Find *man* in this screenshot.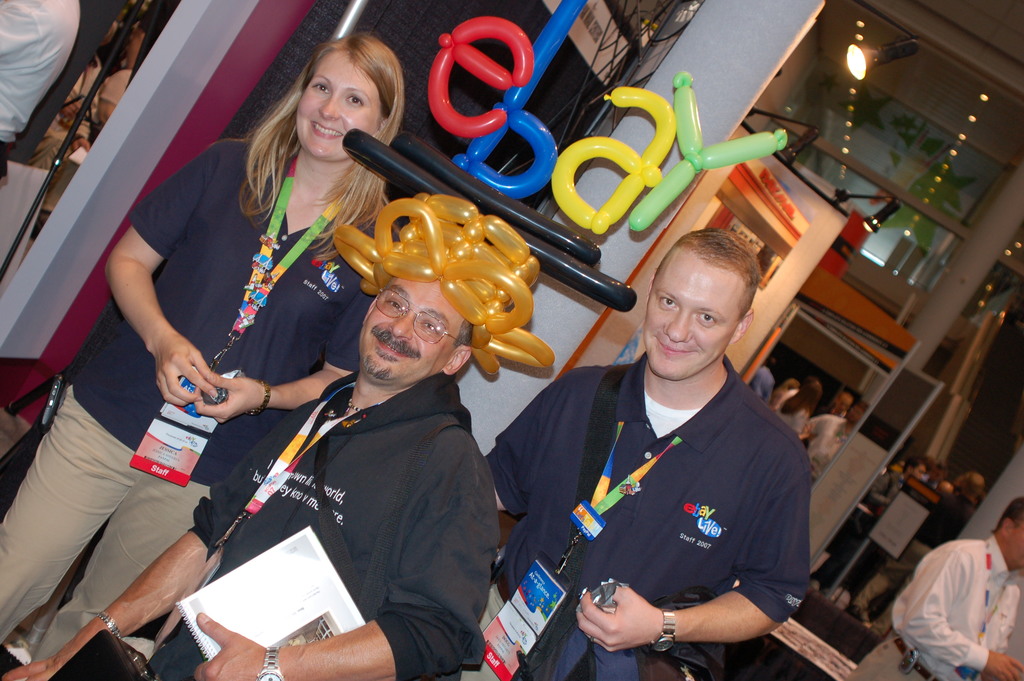
The bounding box for *man* is 847,496,1023,680.
